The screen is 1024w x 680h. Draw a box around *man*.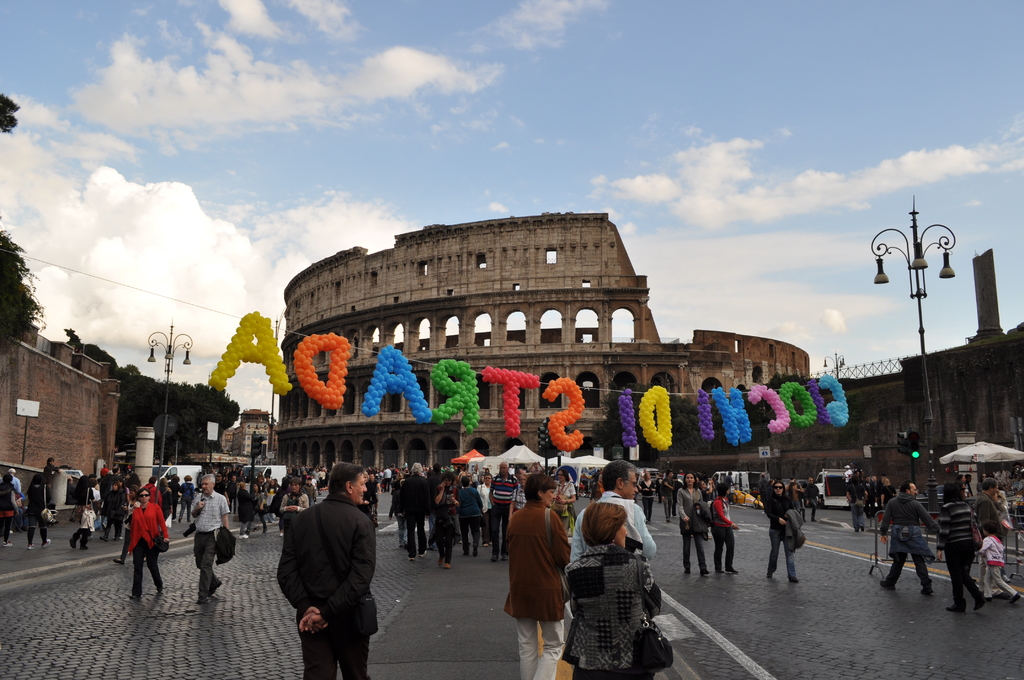
bbox=[403, 464, 429, 563].
